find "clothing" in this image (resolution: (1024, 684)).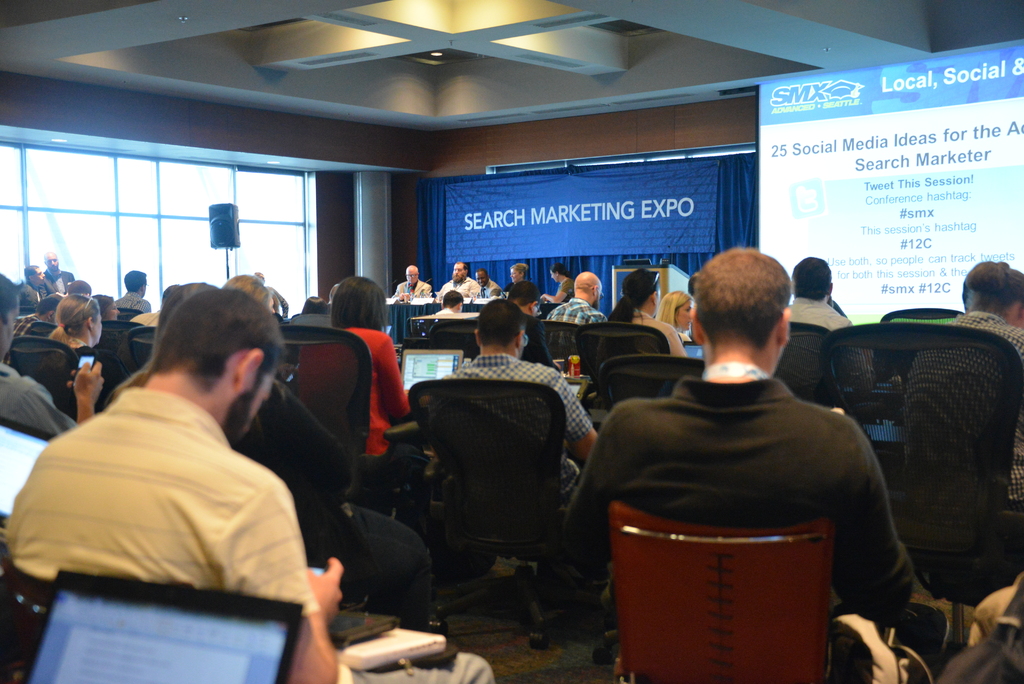
<region>780, 301, 883, 408</region>.
